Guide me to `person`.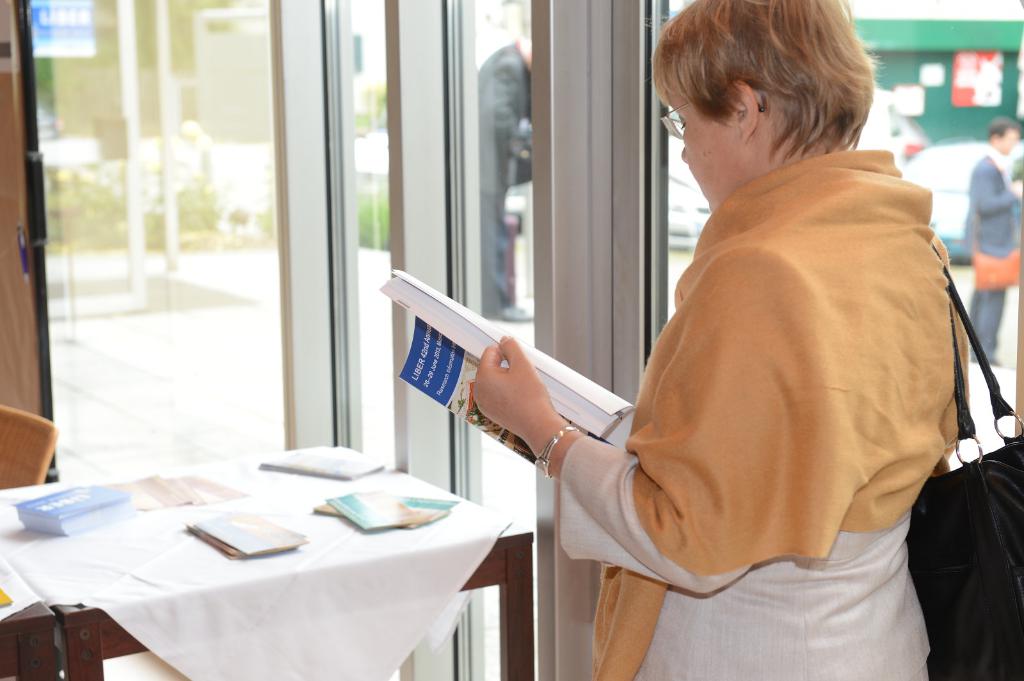
Guidance: 437/35/968/659.
